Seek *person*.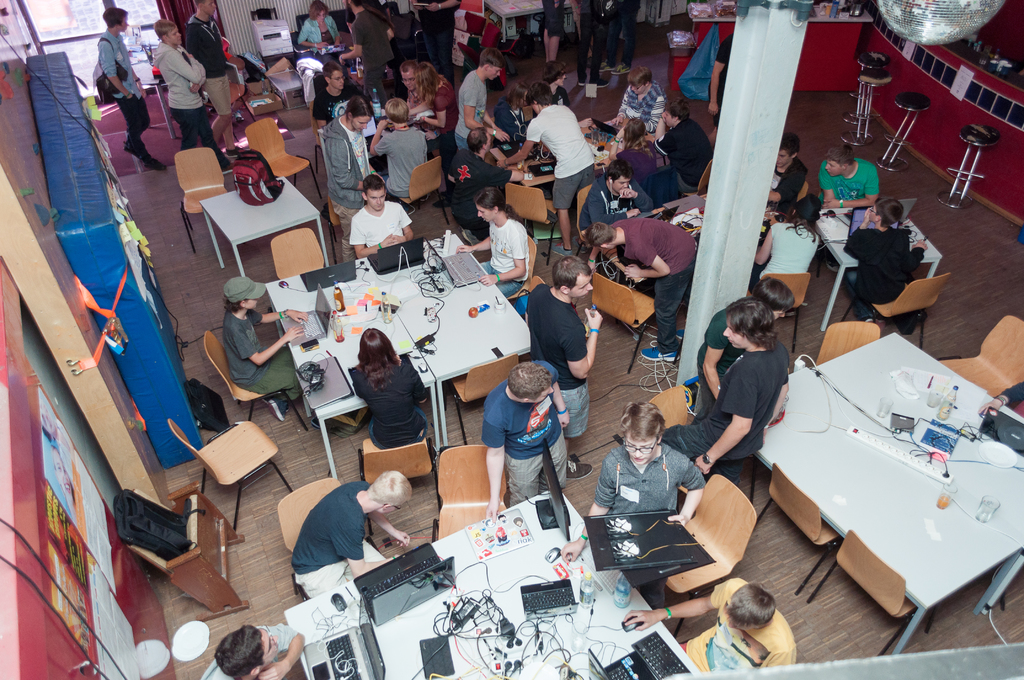
<bbox>663, 296, 792, 488</bbox>.
